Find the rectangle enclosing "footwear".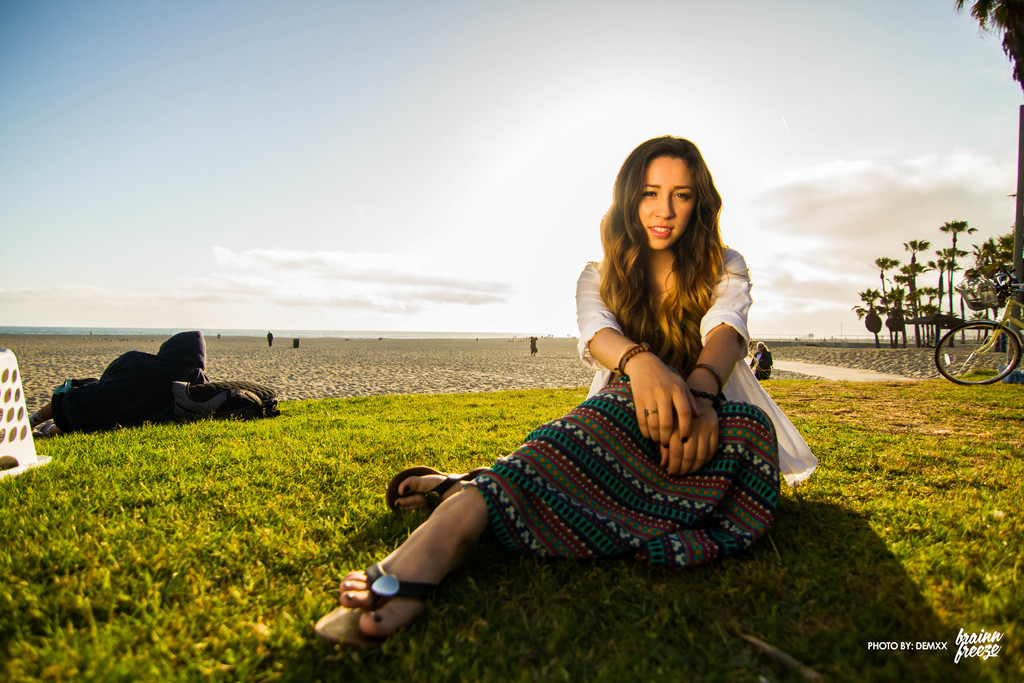
<region>319, 586, 415, 651</region>.
